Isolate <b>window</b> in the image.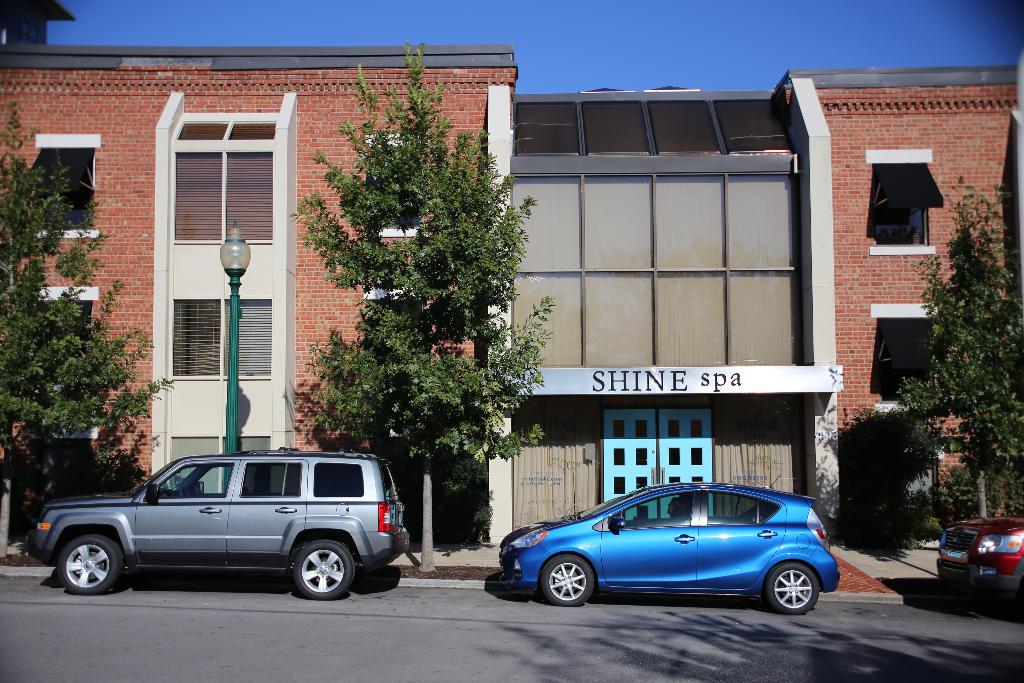
Isolated region: 173:300:273:382.
